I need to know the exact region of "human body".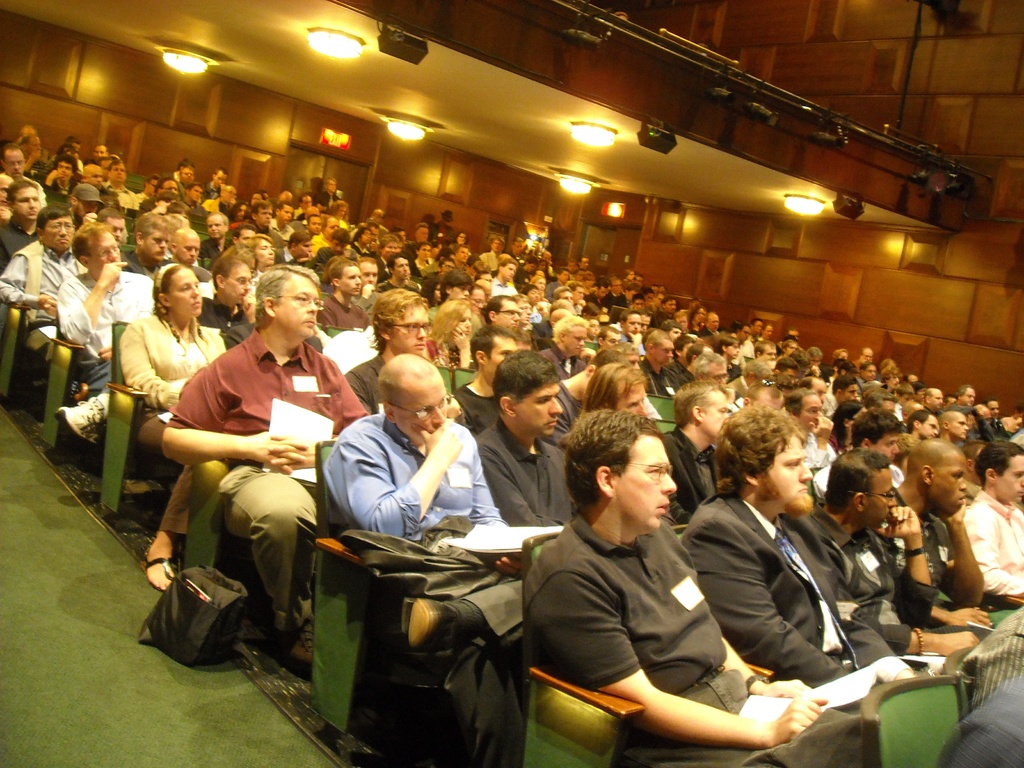
Region: {"left": 0, "top": 141, "right": 48, "bottom": 227}.
